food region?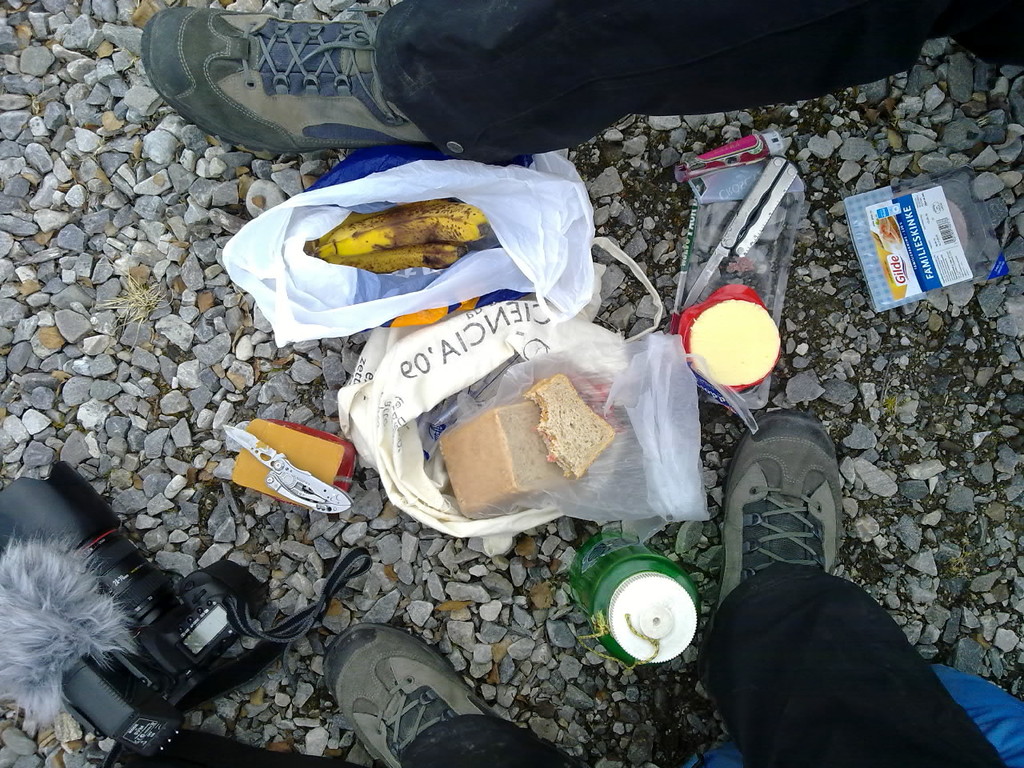
crop(437, 403, 565, 521)
